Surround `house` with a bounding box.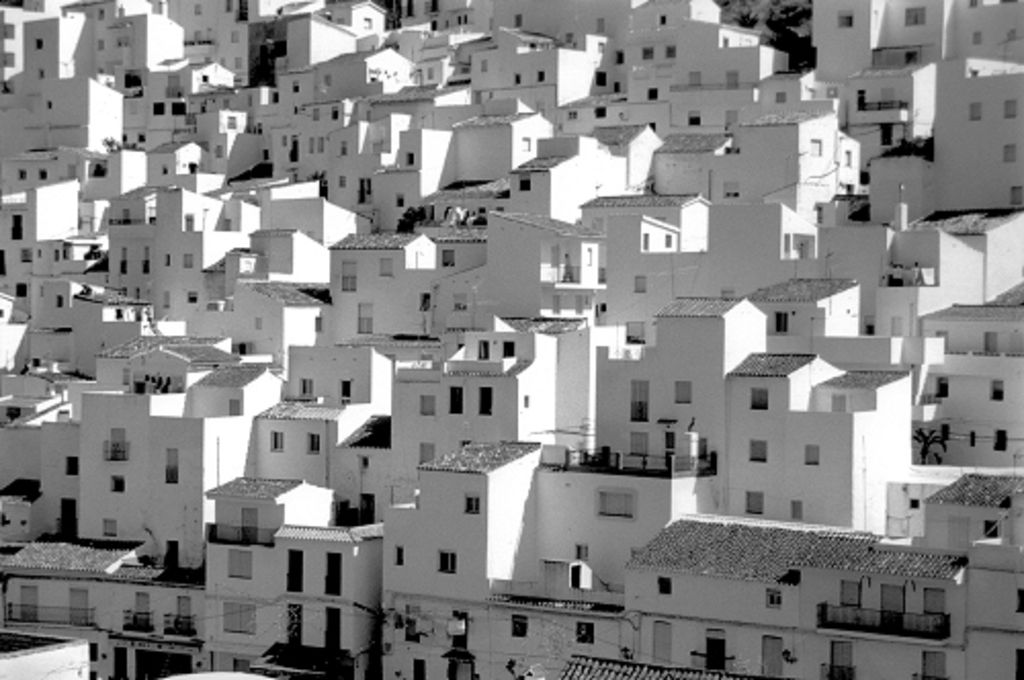
bbox=[598, 303, 776, 447].
